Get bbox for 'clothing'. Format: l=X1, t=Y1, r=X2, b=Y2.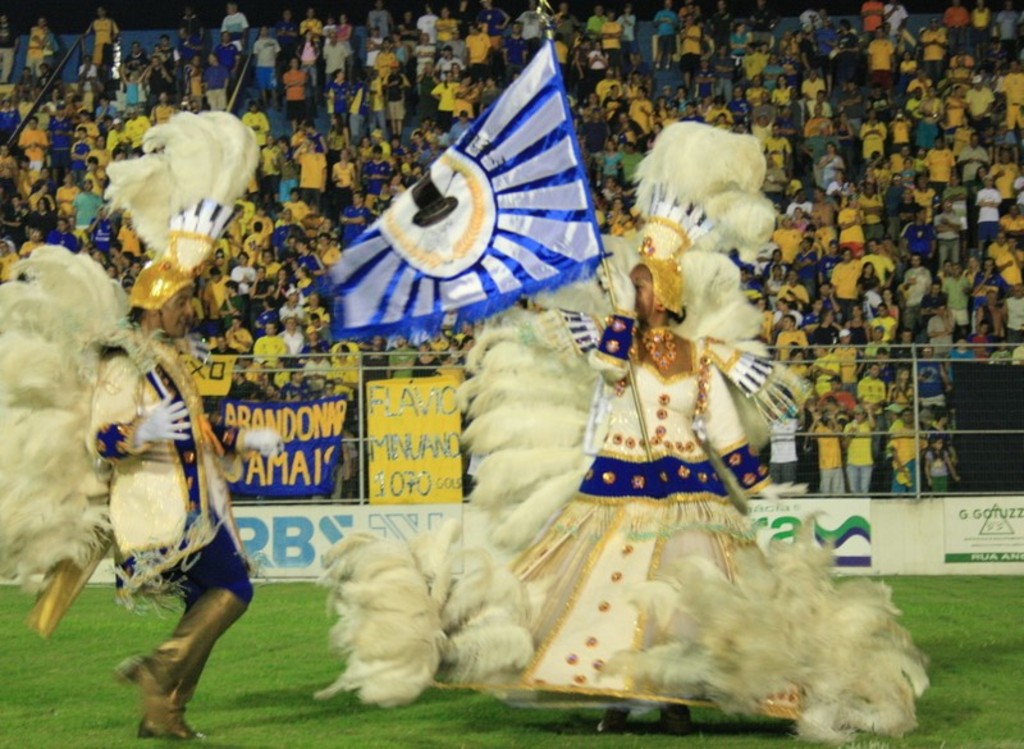
l=657, t=9, r=680, b=36.
